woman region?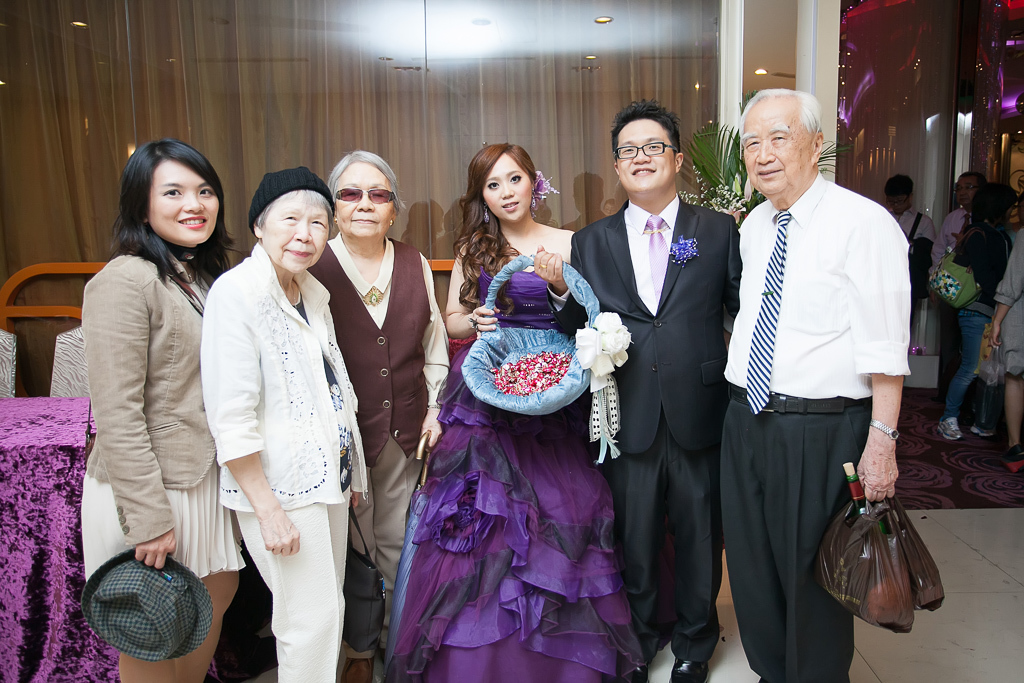
(932, 176, 1020, 442)
